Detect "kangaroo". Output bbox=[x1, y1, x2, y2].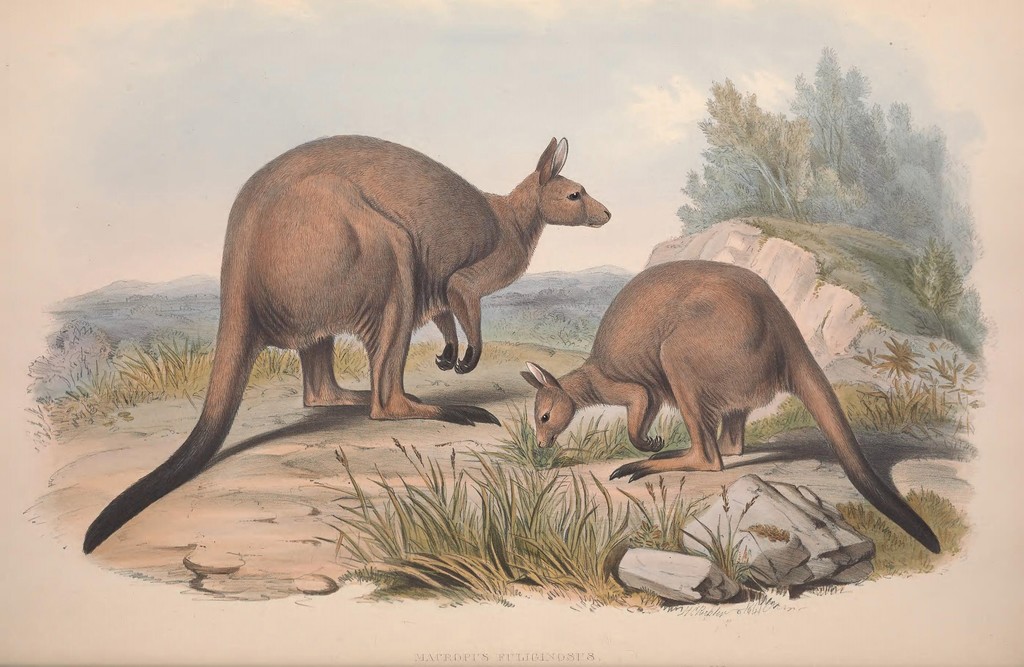
bbox=[517, 258, 941, 557].
